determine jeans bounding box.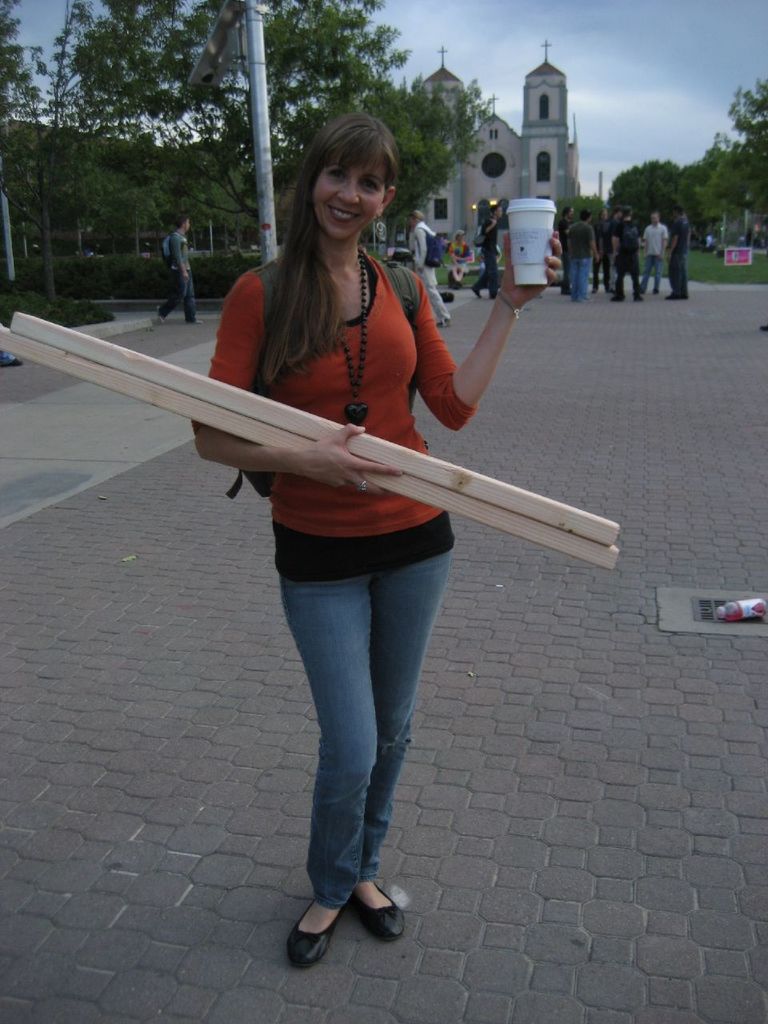
Determined: <box>158,269,195,322</box>.
